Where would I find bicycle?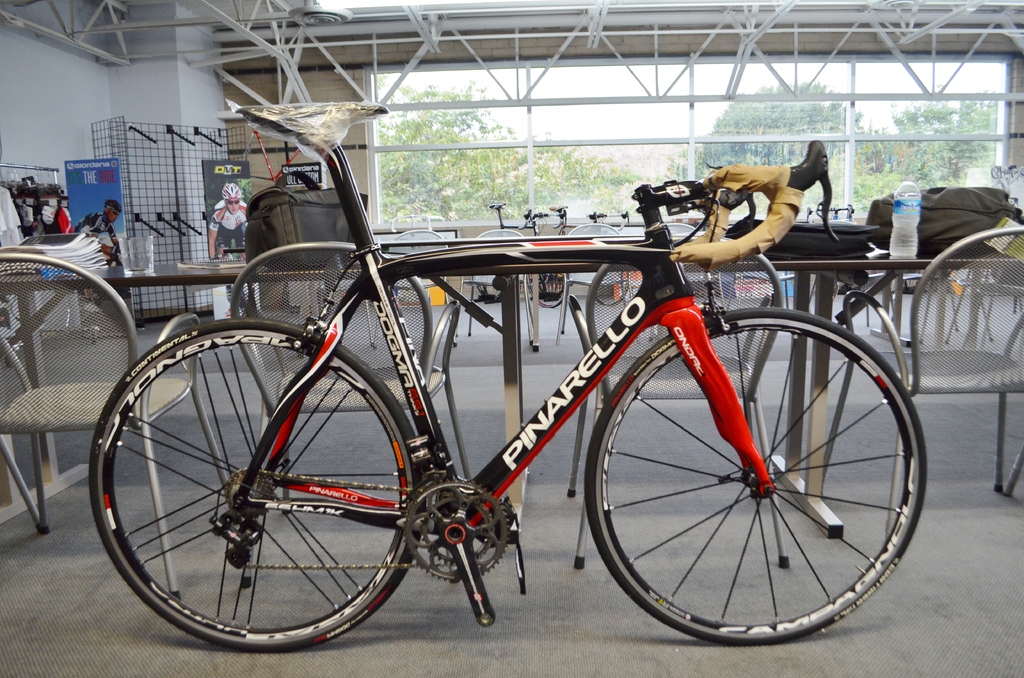
At select_region(573, 211, 632, 304).
